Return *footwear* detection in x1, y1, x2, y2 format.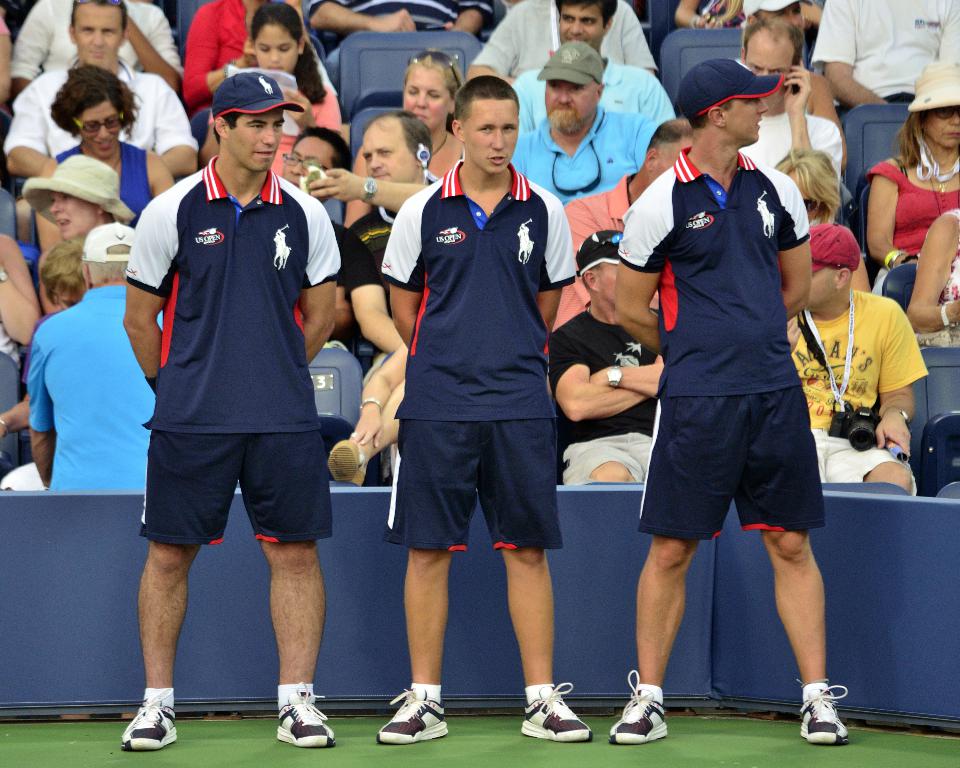
613, 669, 665, 746.
